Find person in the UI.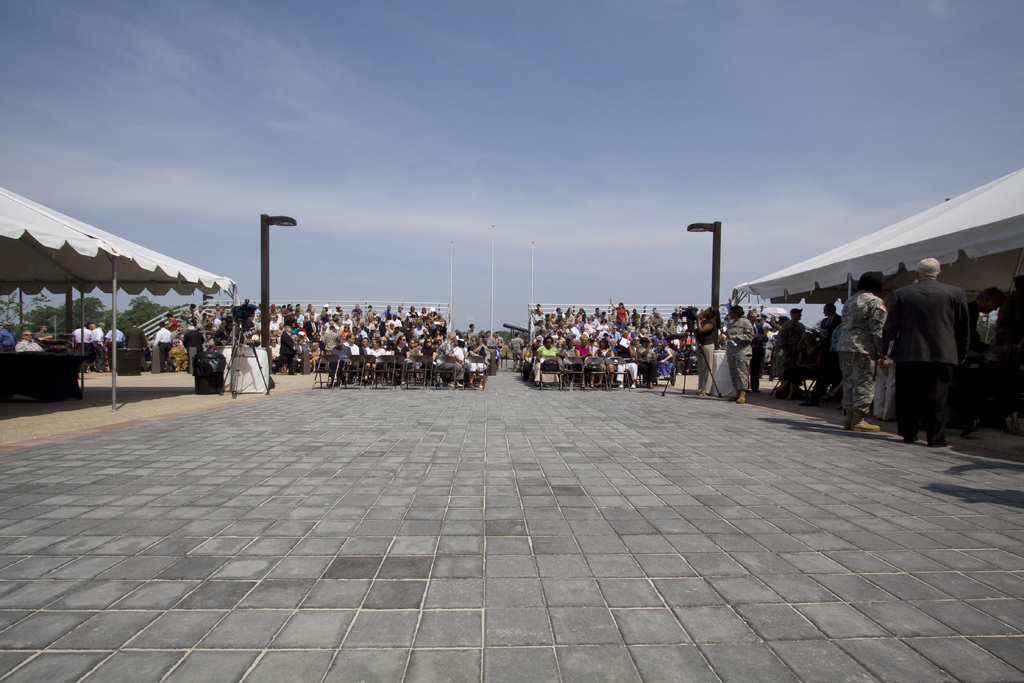
UI element at (x1=152, y1=322, x2=176, y2=370).
